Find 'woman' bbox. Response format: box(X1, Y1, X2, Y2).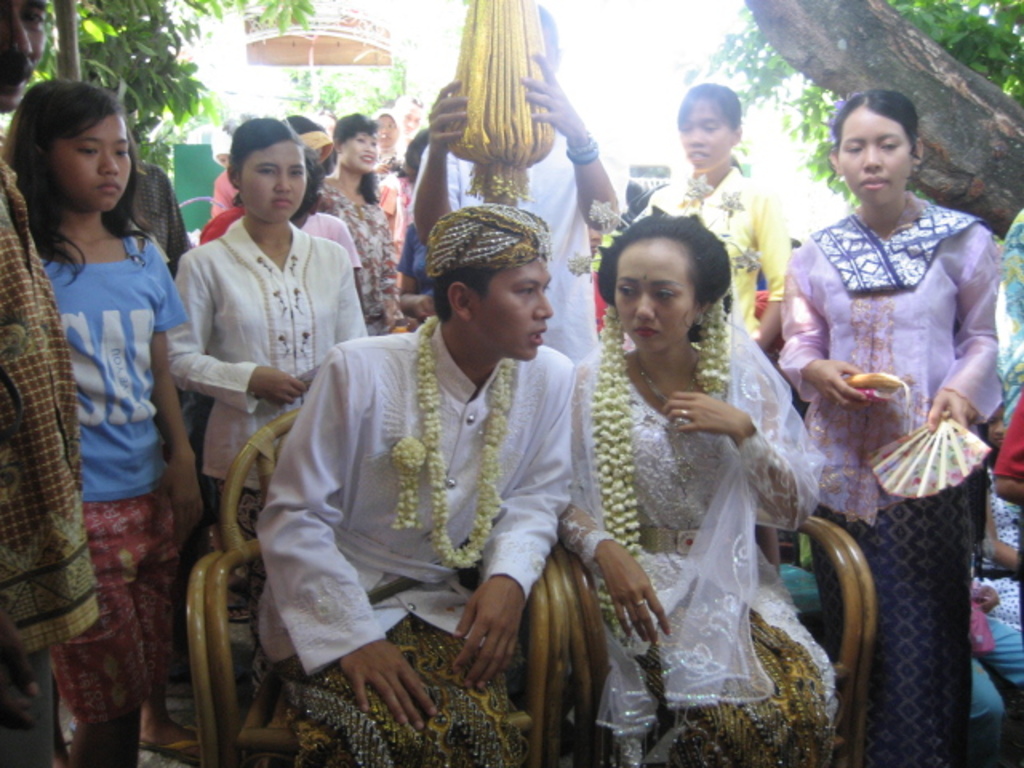
box(643, 83, 798, 346).
